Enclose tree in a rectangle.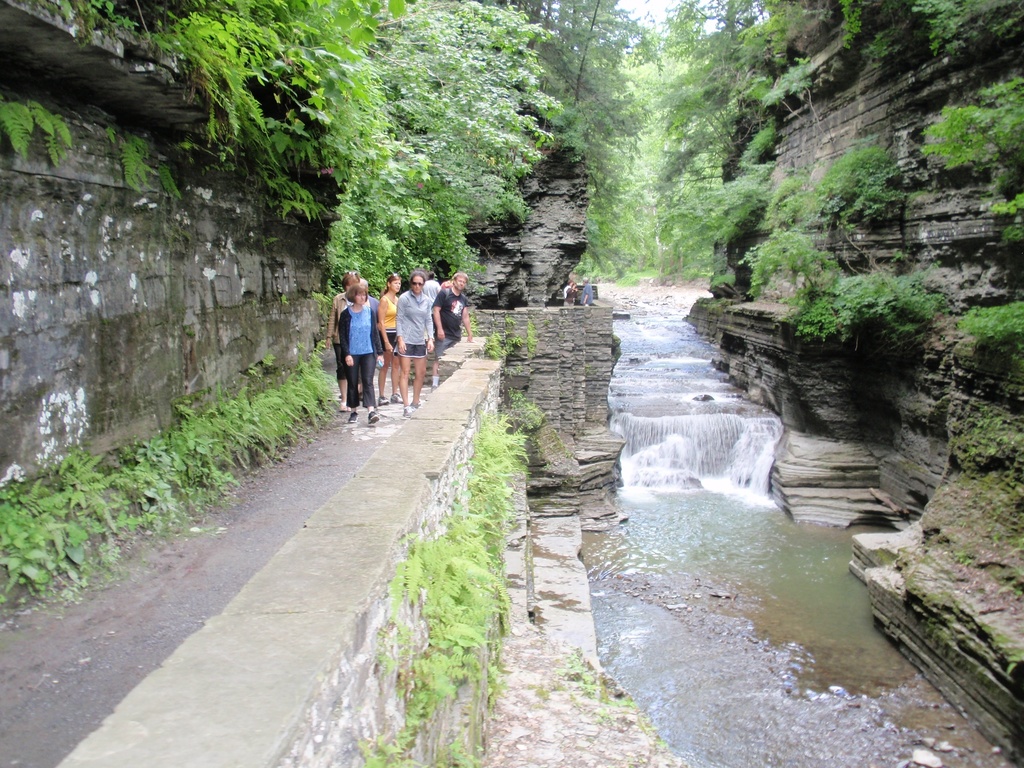
box=[315, 0, 555, 294].
